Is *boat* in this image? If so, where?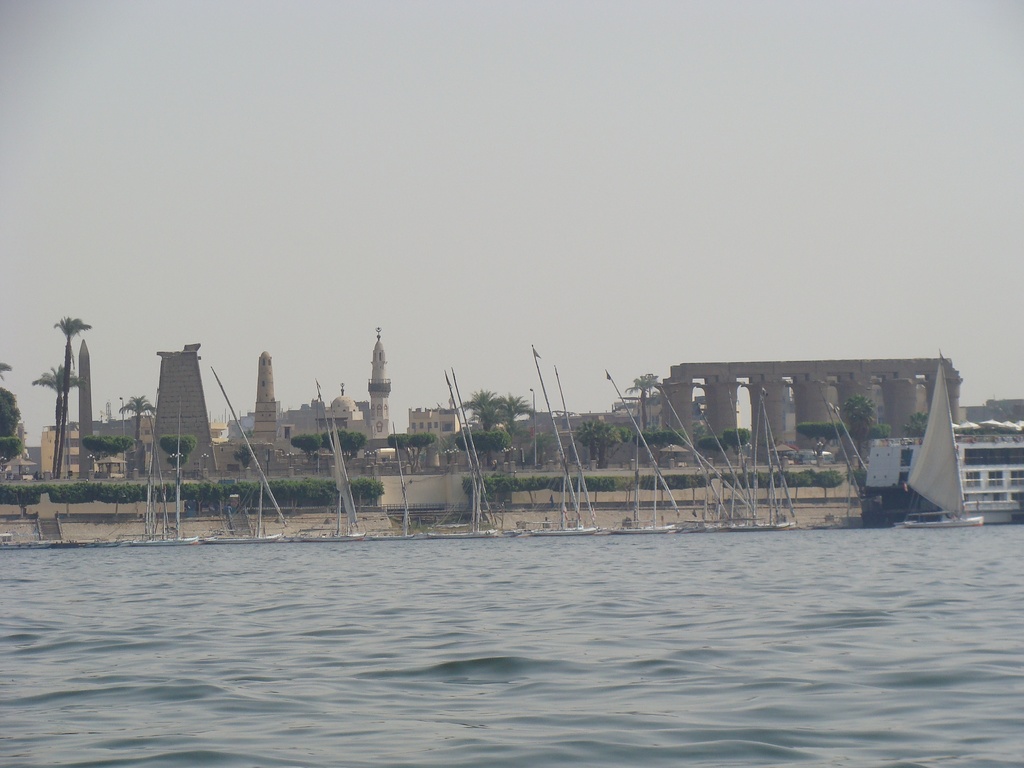
Yes, at box(124, 396, 201, 546).
